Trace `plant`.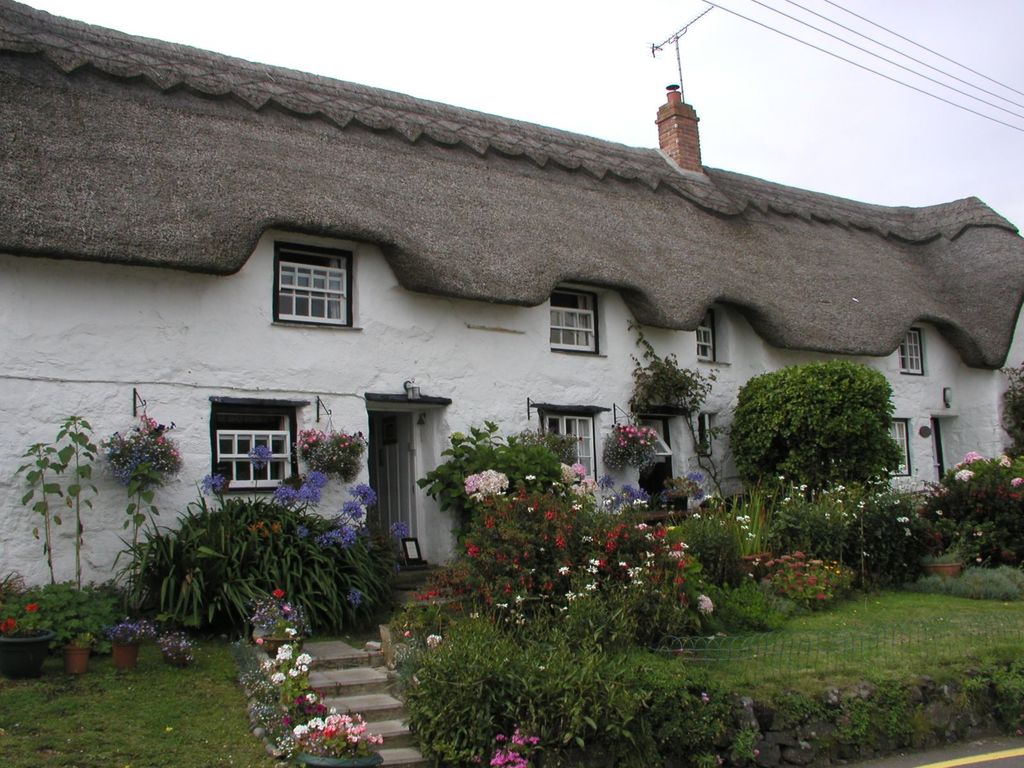
Traced to box(59, 637, 107, 673).
